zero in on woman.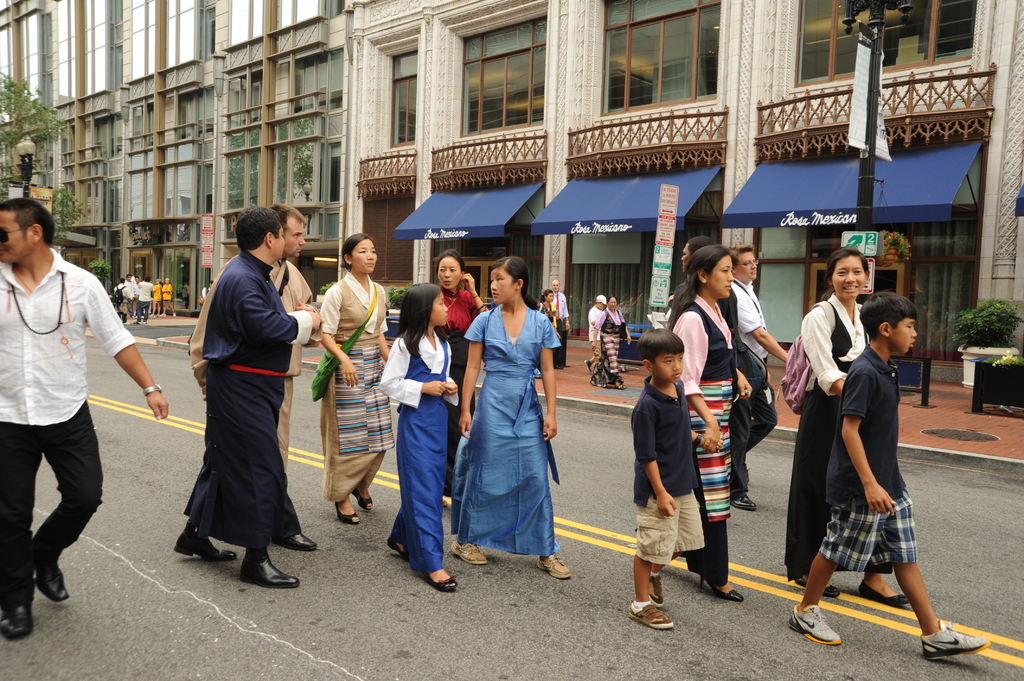
Zeroed in: <region>669, 247, 746, 604</region>.
